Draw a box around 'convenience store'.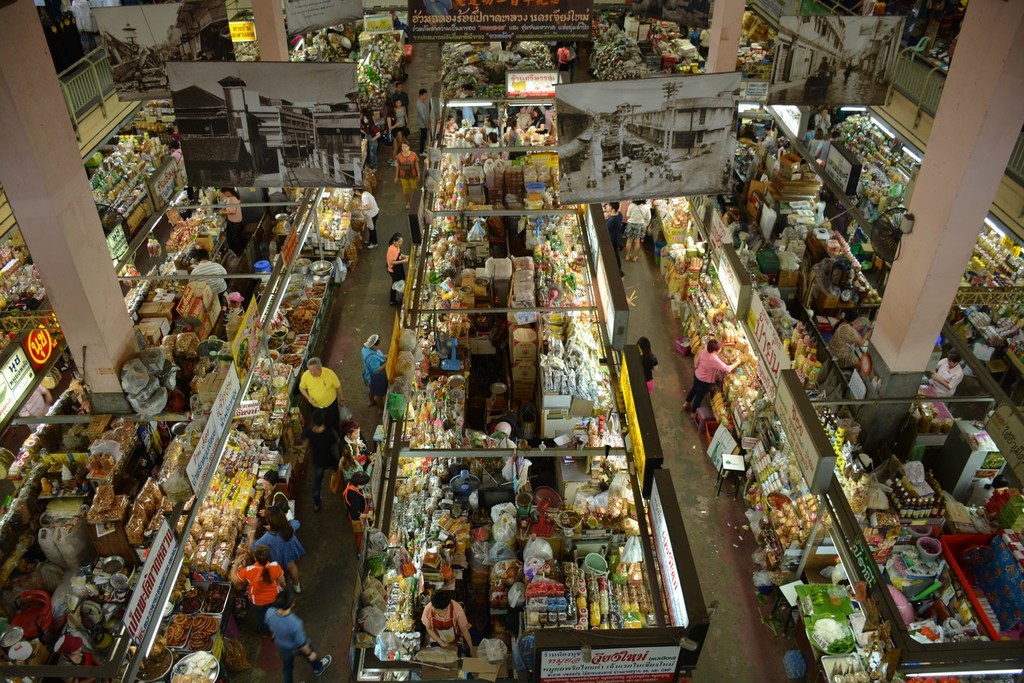
{"left": 0, "top": 0, "right": 1023, "bottom": 682}.
